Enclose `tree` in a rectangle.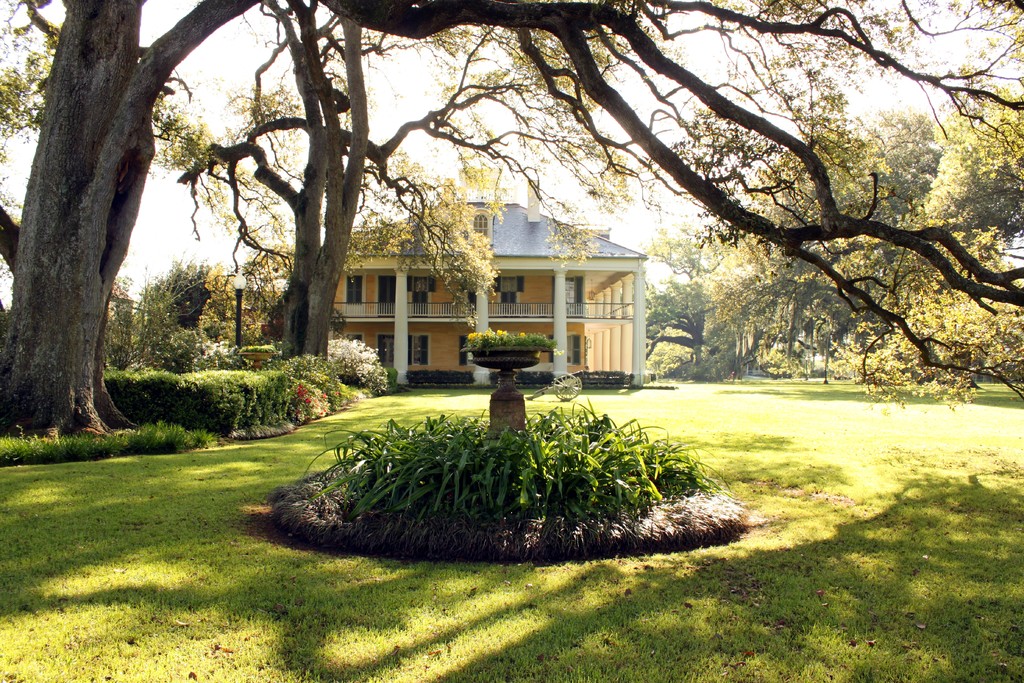
916 74 1023 270.
